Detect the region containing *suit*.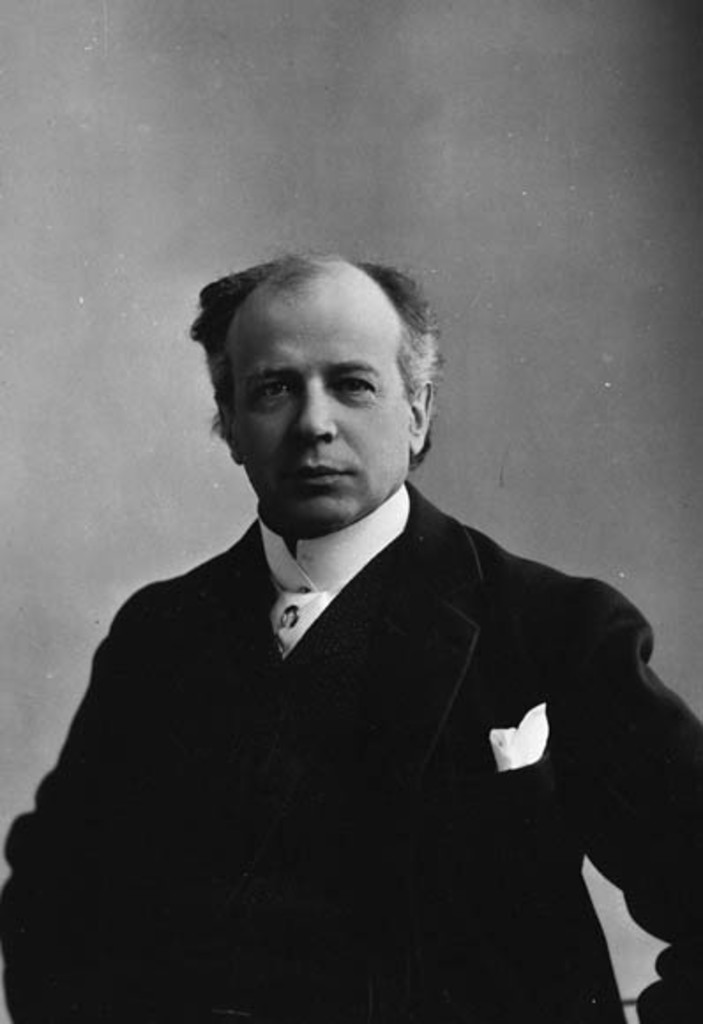
Rect(41, 378, 689, 1019).
